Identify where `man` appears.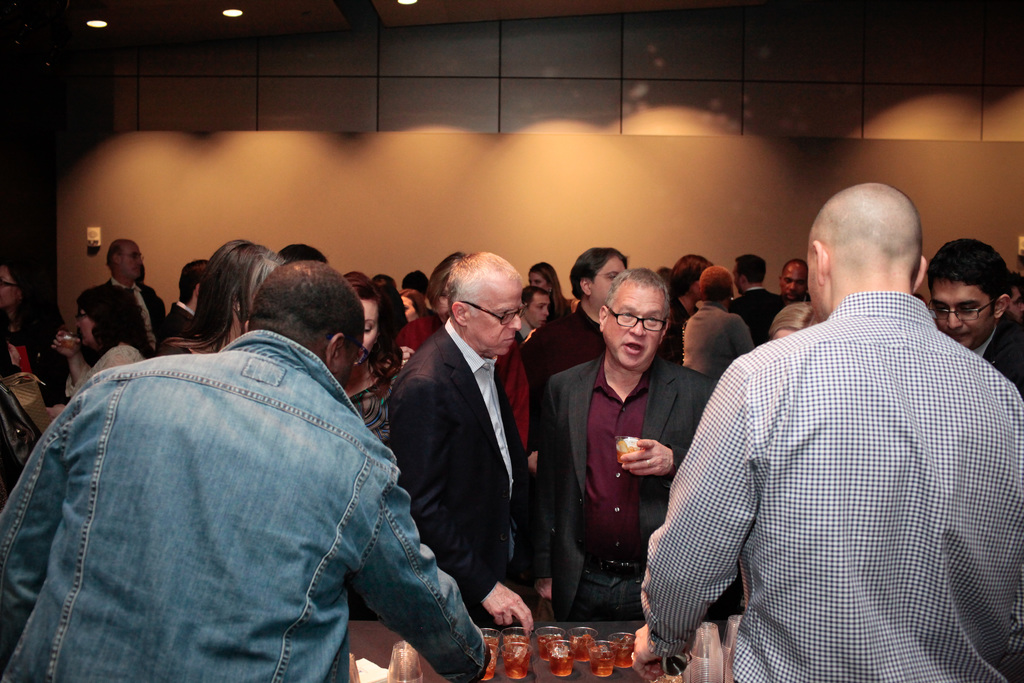
Appears at (left=165, top=253, right=215, bottom=329).
